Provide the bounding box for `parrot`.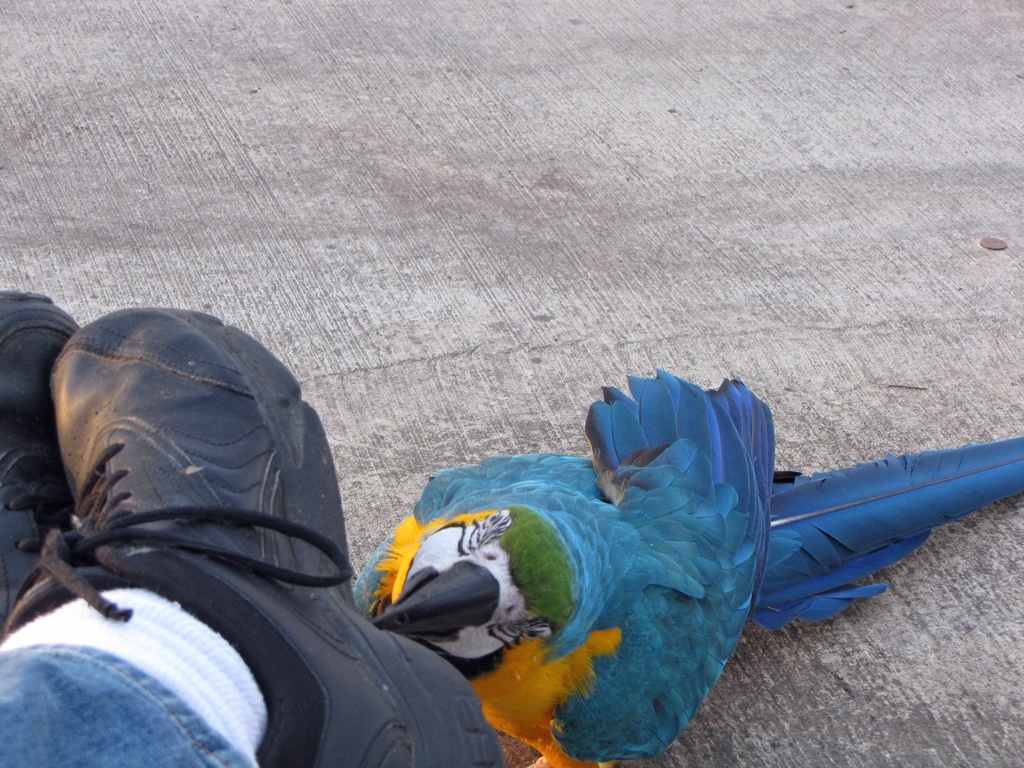
(354,367,1023,767).
